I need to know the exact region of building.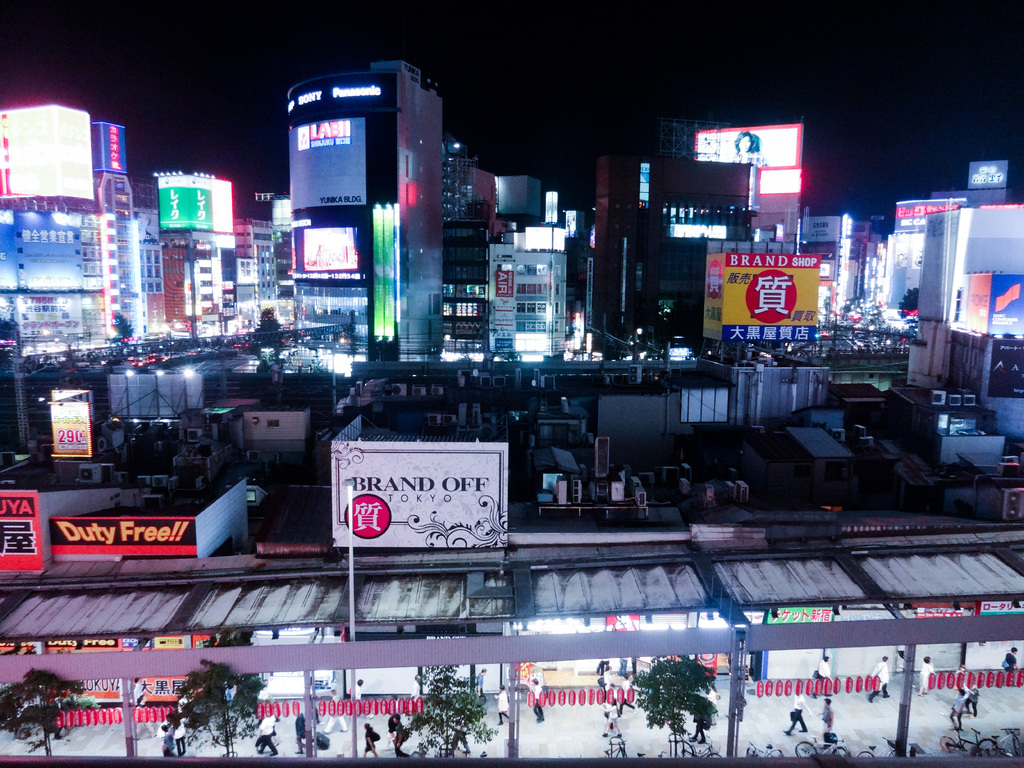
Region: <region>588, 124, 820, 352</region>.
